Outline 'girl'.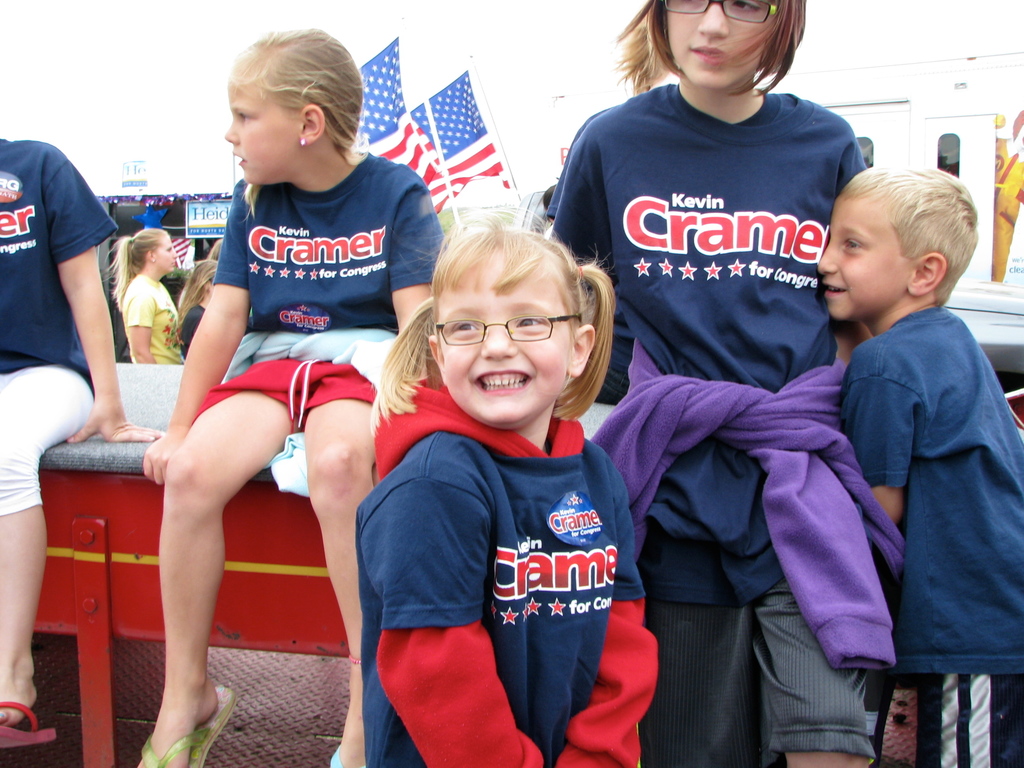
Outline: detection(70, 35, 465, 754).
